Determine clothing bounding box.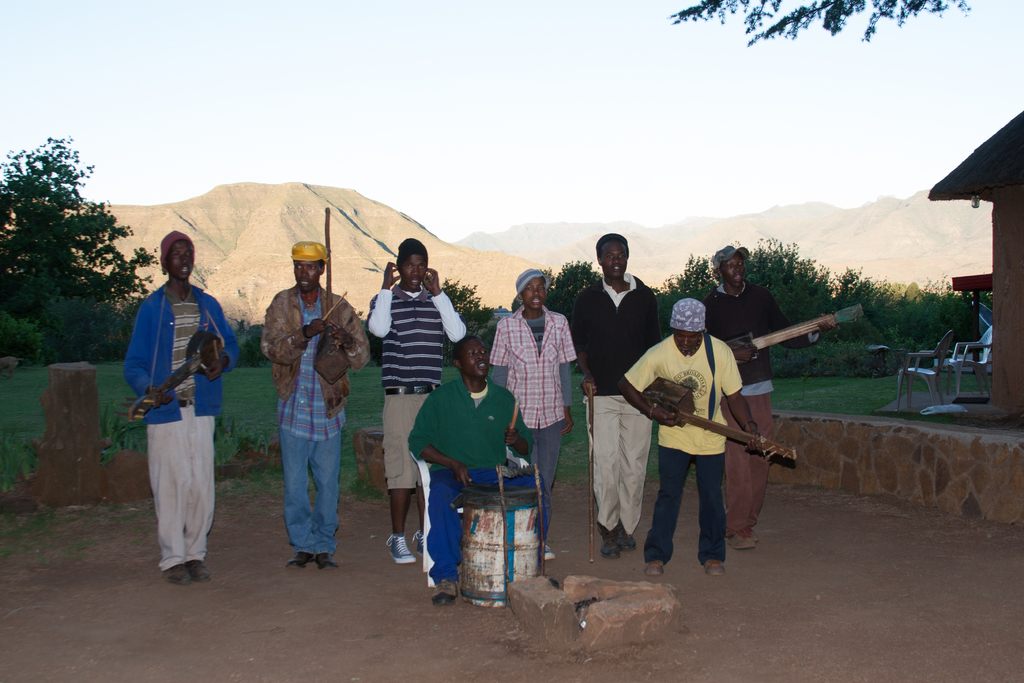
Determined: l=574, t=265, r=653, b=533.
